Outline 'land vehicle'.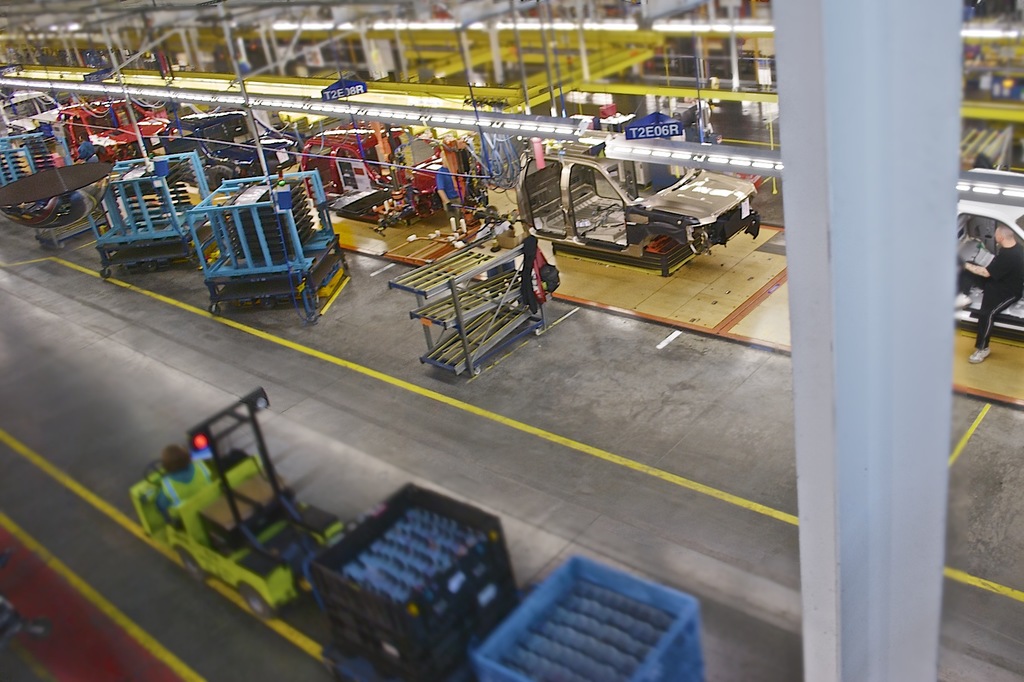
Outline: select_region(128, 384, 348, 617).
